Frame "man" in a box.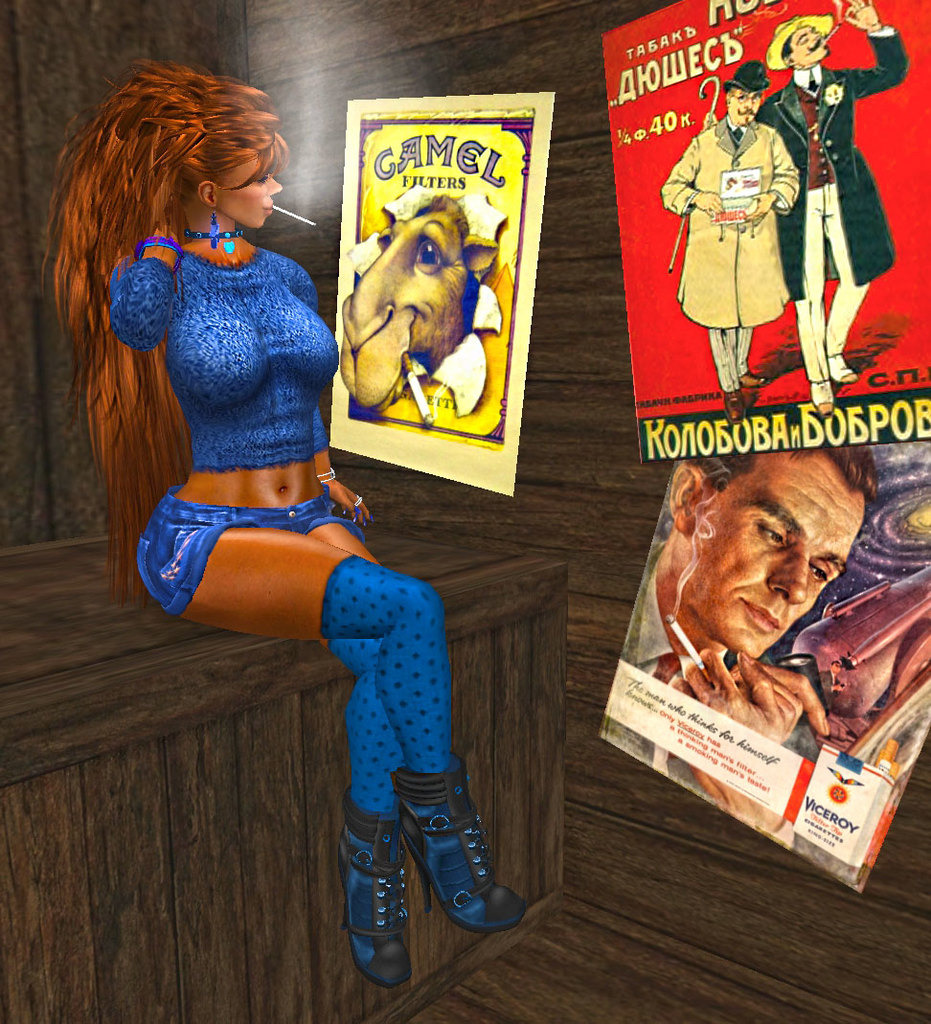
[700, 0, 913, 415].
